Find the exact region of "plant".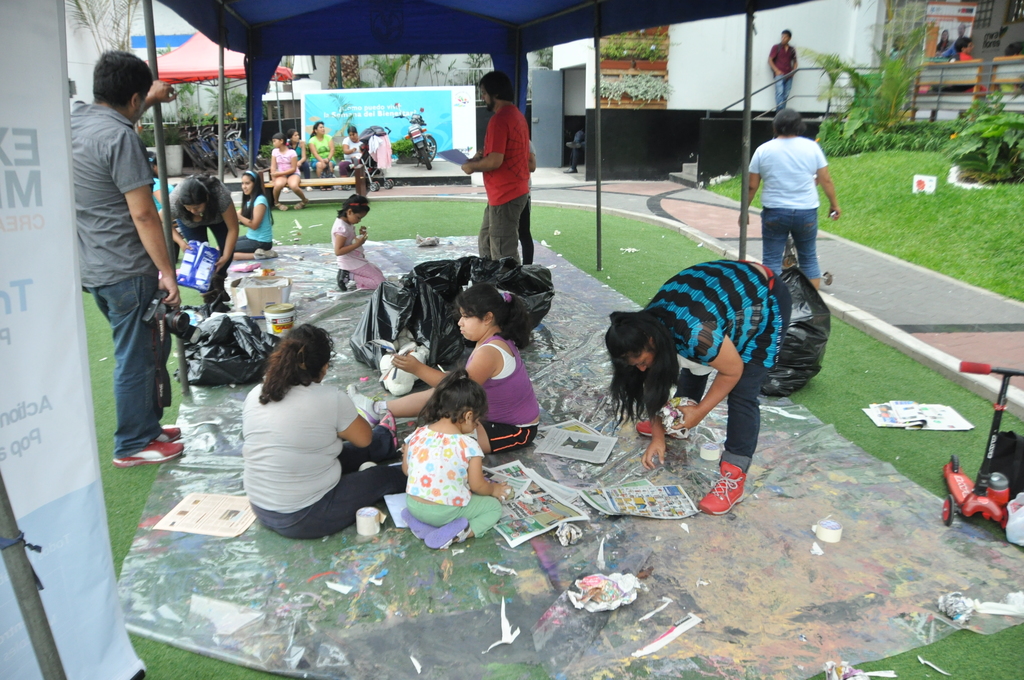
Exact region: bbox=(598, 67, 662, 100).
